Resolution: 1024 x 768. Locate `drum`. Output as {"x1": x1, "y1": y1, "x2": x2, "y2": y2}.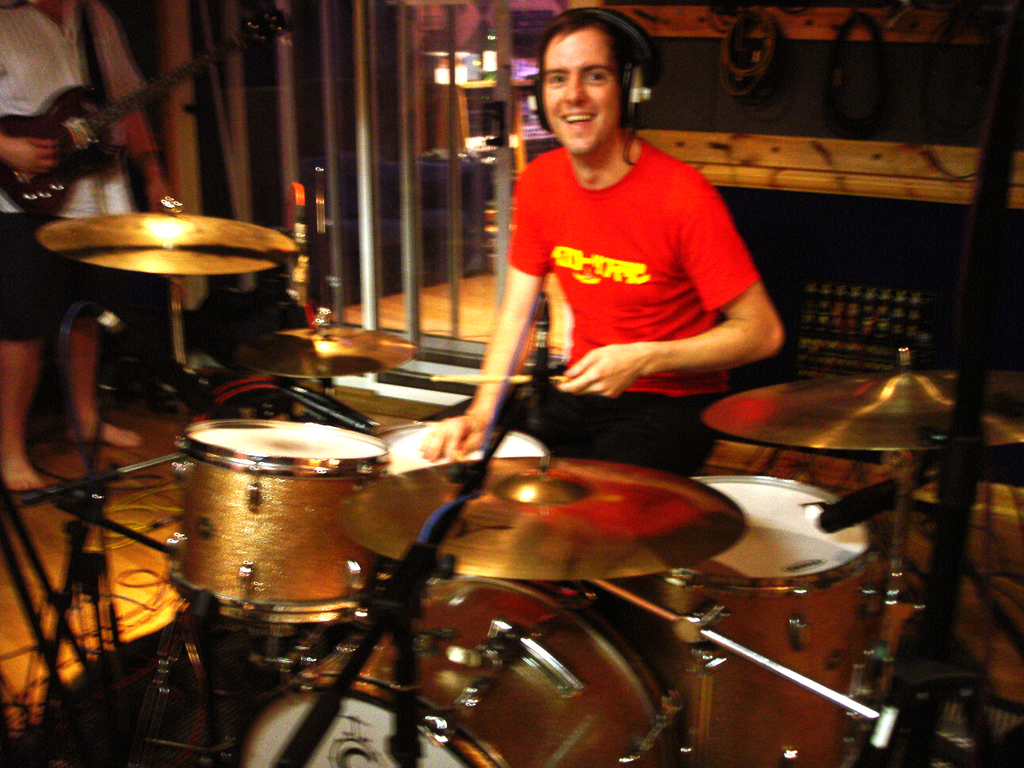
{"x1": 235, "y1": 566, "x2": 691, "y2": 767}.
